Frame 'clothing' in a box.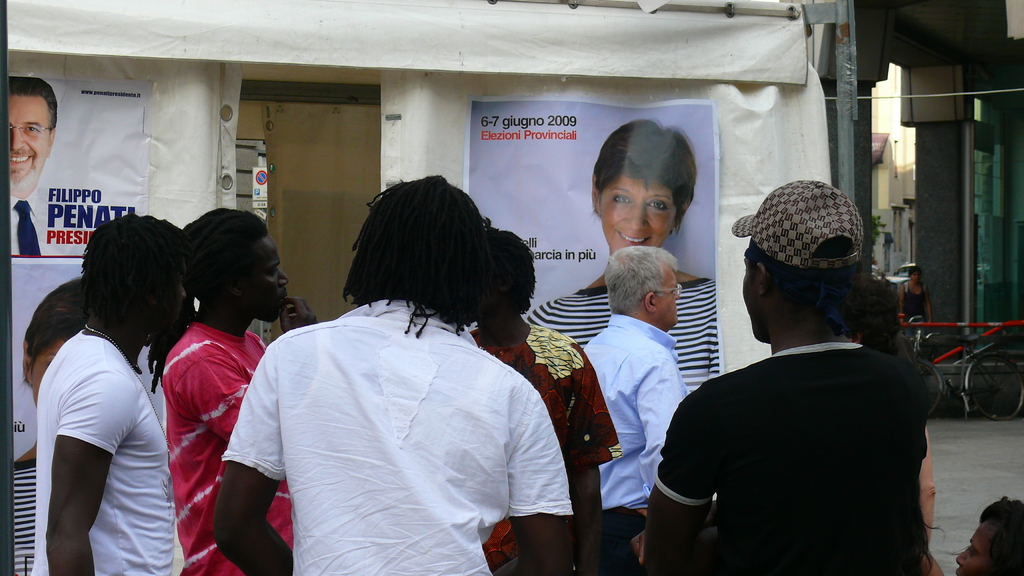
left=657, top=275, right=950, bottom=575.
